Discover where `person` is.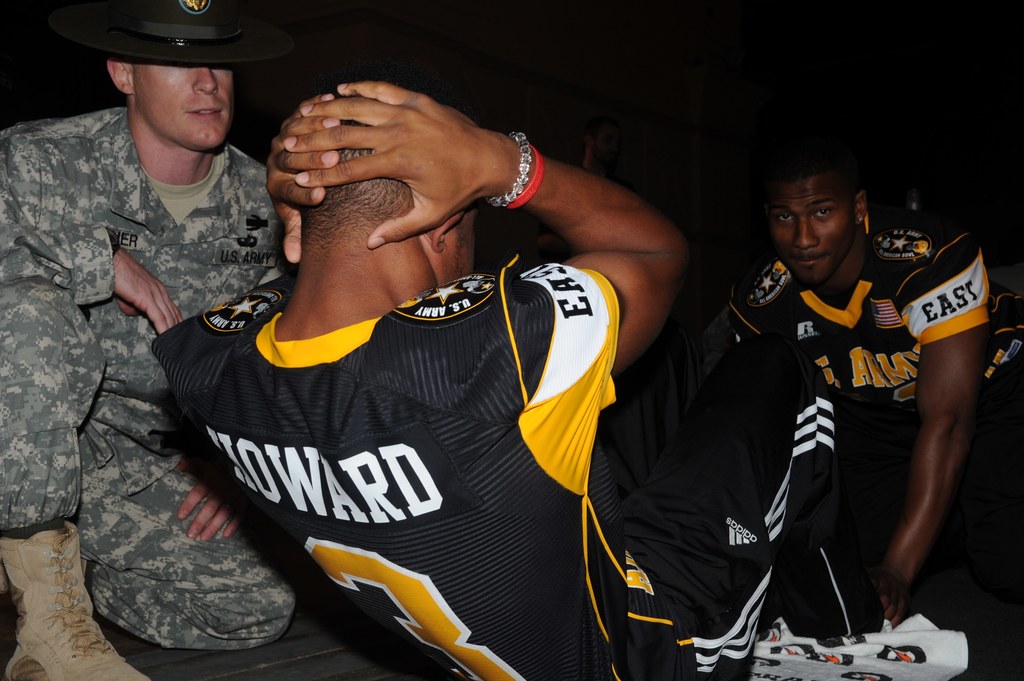
Discovered at 694, 139, 978, 664.
